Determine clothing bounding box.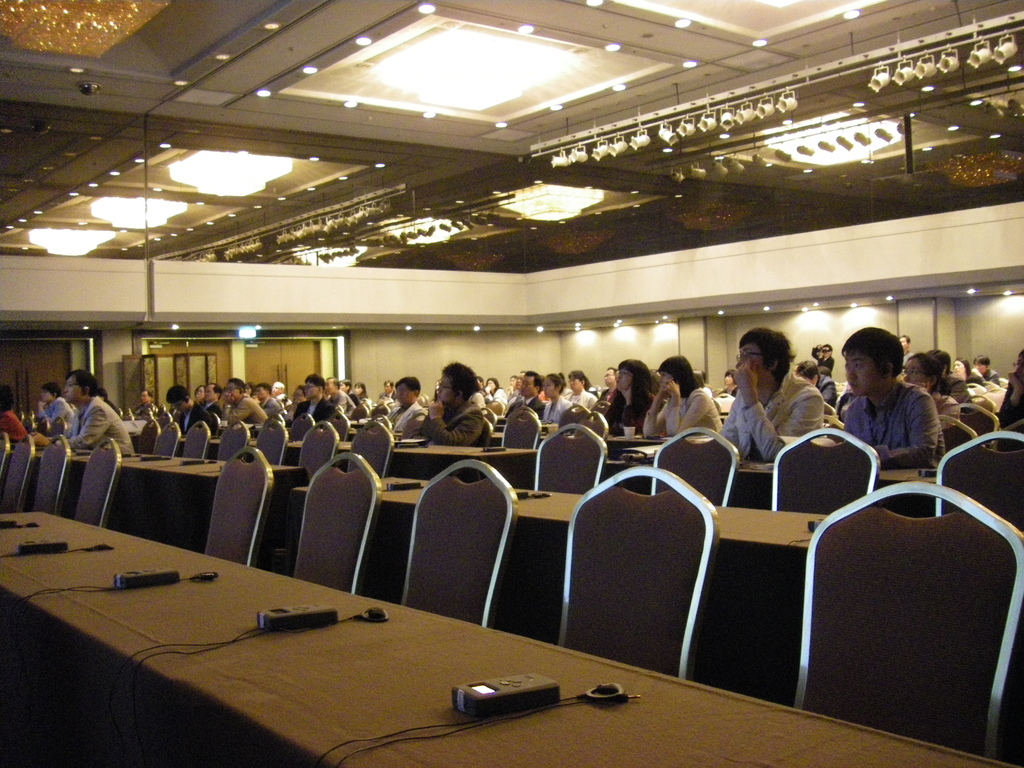
Determined: box=[484, 381, 513, 415].
